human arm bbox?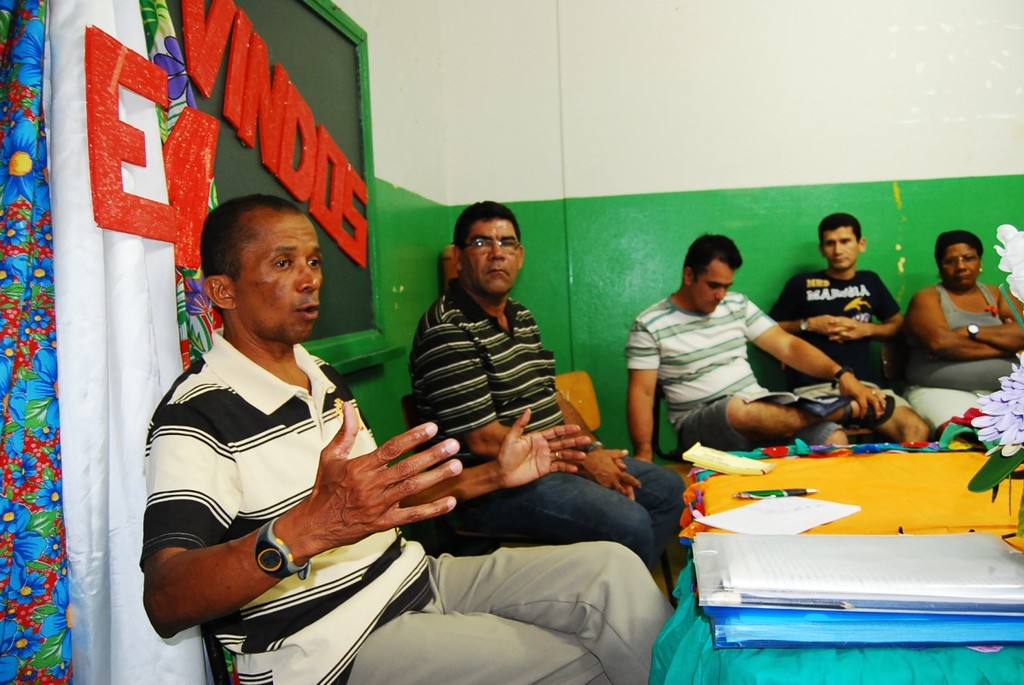
948:293:1023:352
